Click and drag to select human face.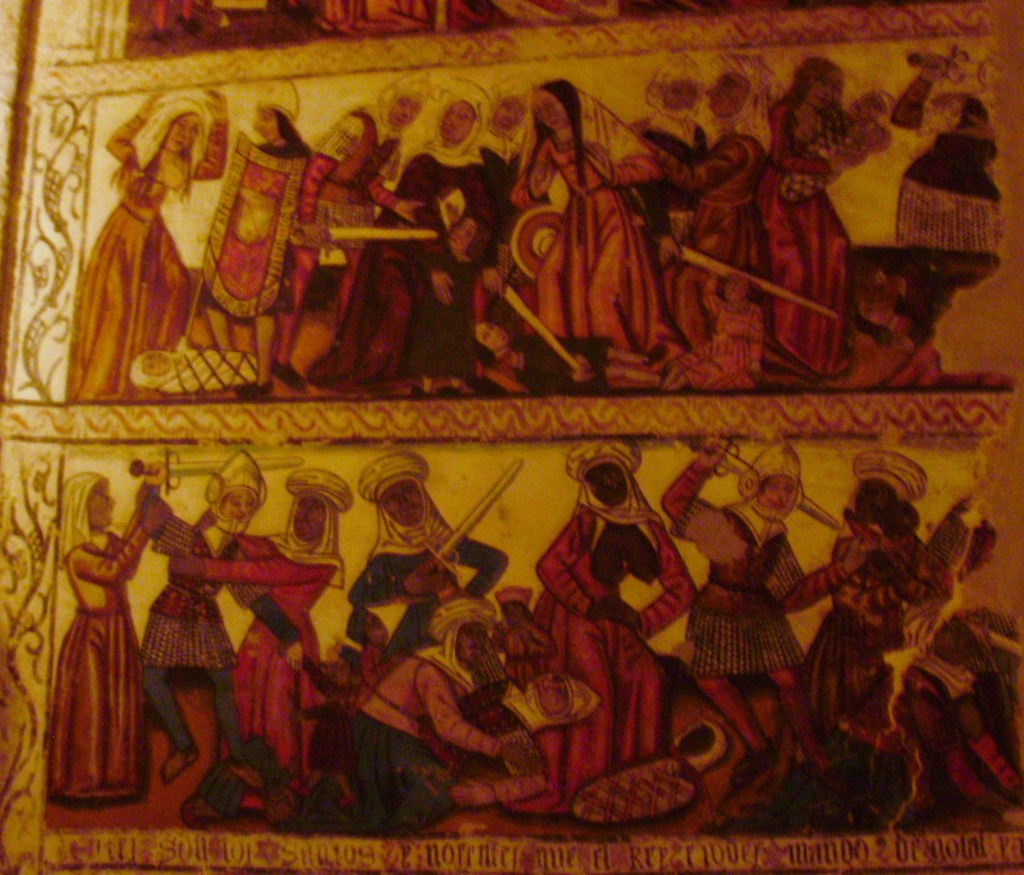
Selection: (756, 475, 794, 509).
